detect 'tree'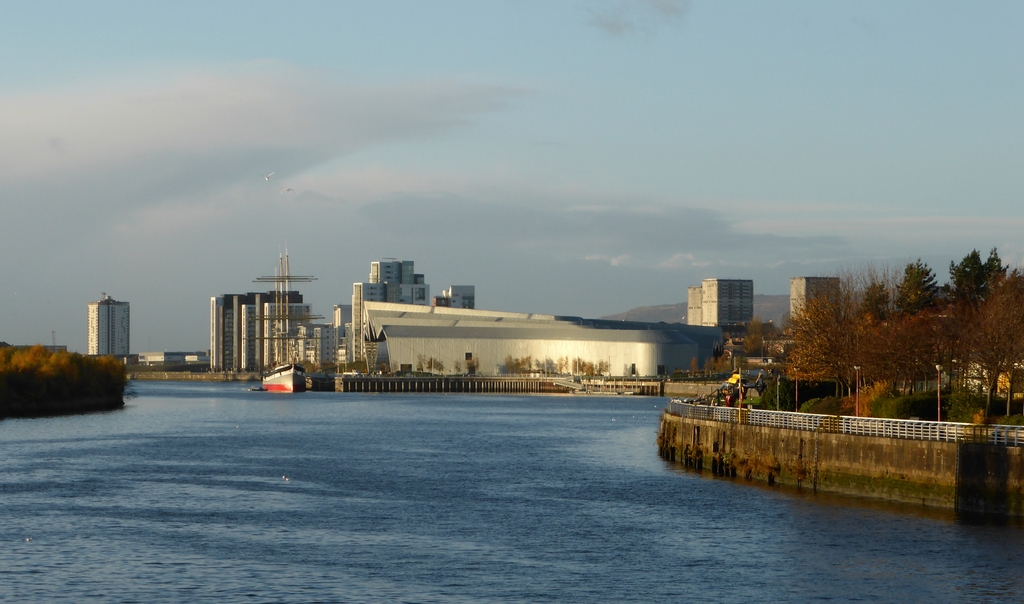
[895,260,941,319]
